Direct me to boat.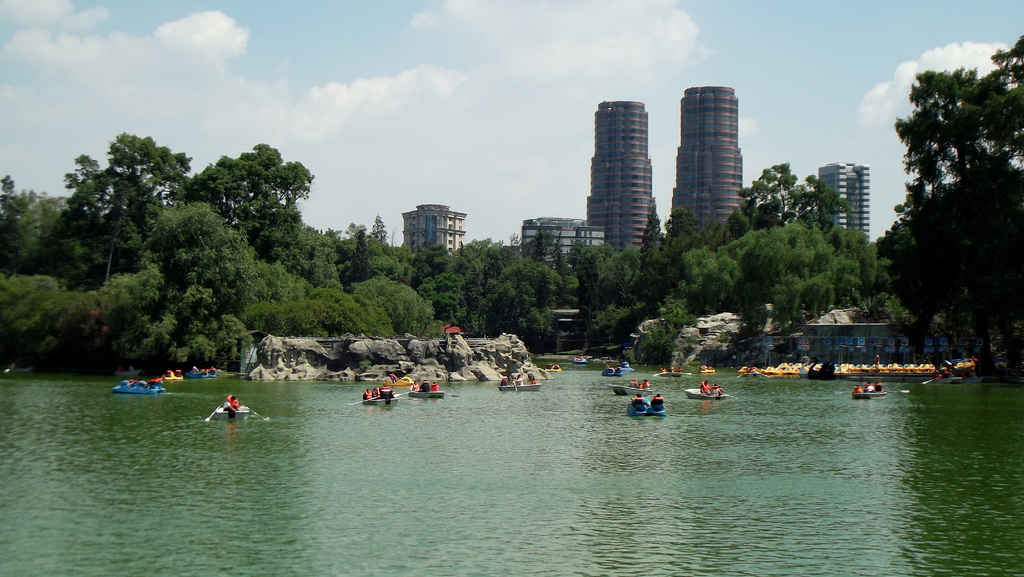
Direction: [left=412, top=389, right=447, bottom=401].
